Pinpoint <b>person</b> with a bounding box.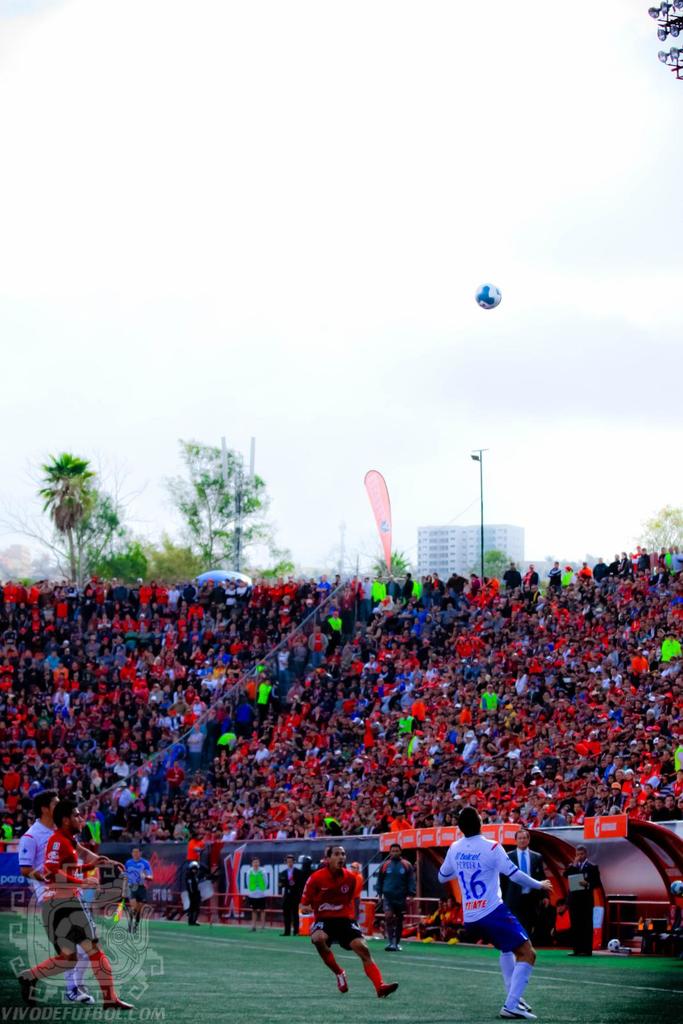
8:794:104:1005.
